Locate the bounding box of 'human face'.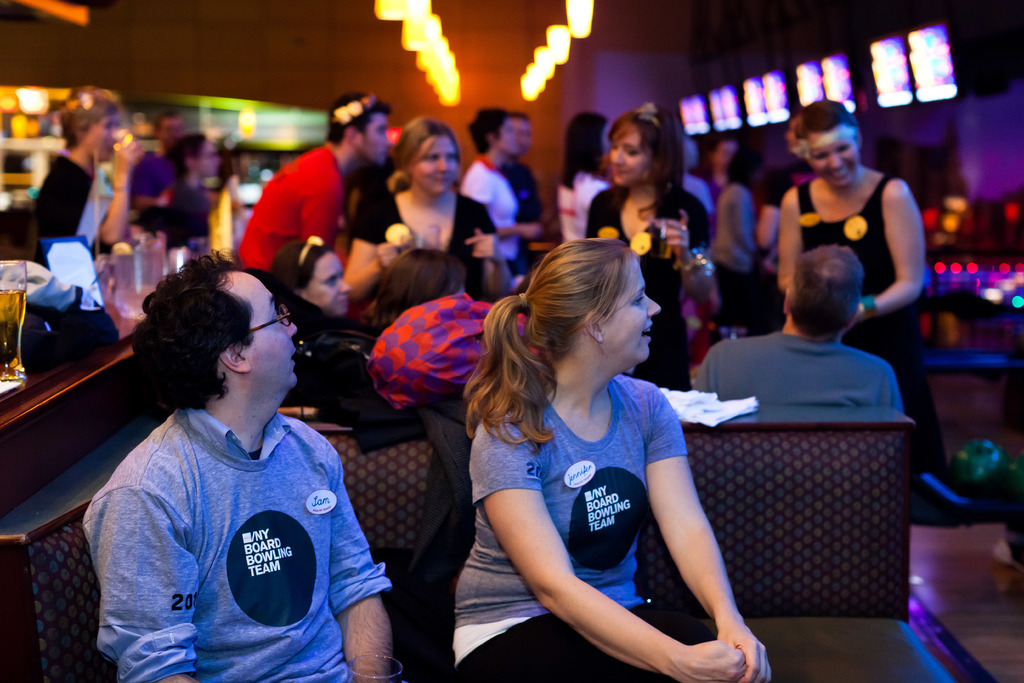
Bounding box: region(304, 251, 349, 314).
